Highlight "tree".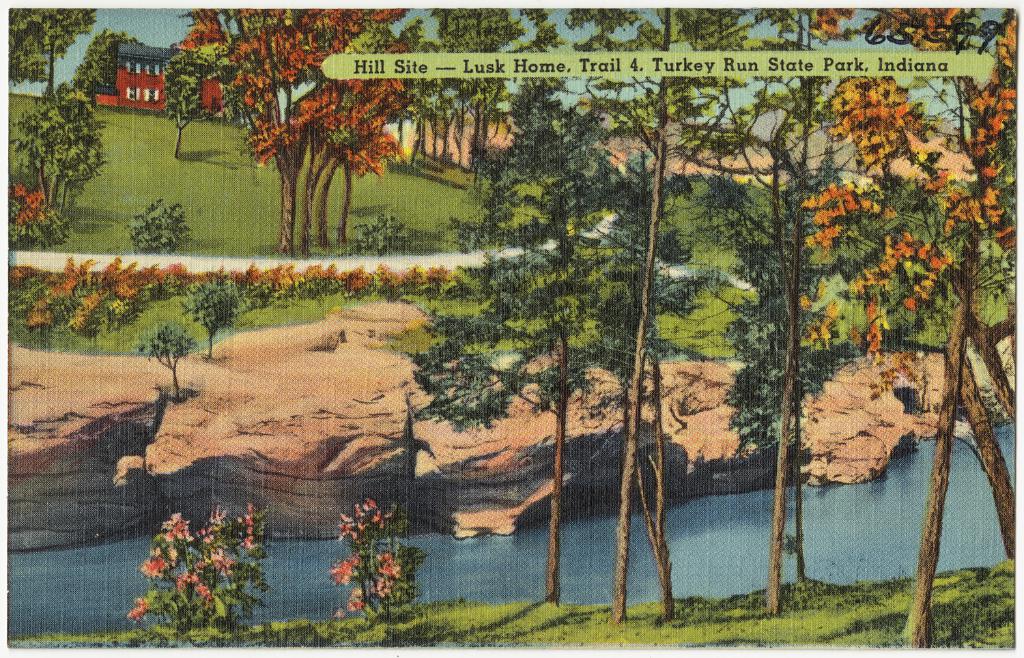
Highlighted region: <bbox>182, 0, 422, 261</bbox>.
